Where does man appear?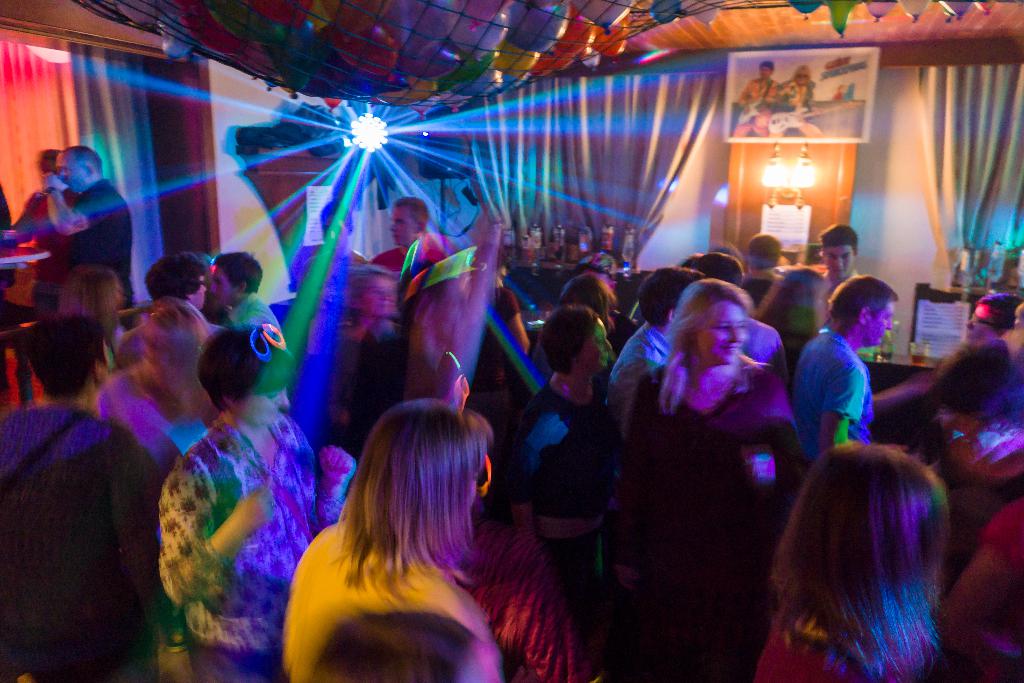
Appears at bbox(0, 318, 186, 682).
